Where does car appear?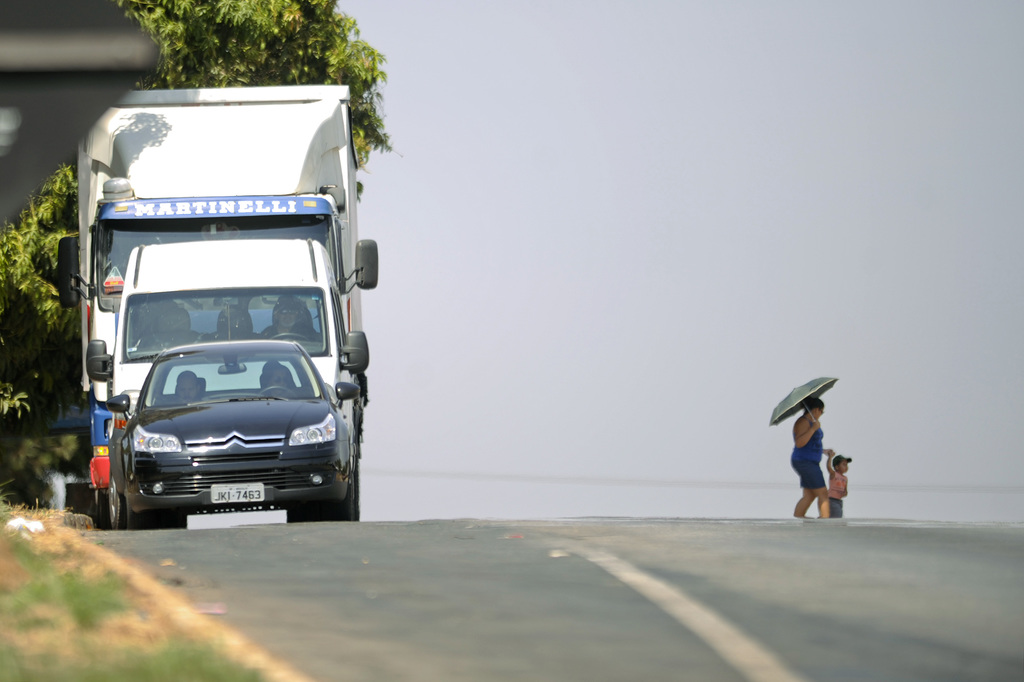
Appears at 84, 235, 383, 523.
